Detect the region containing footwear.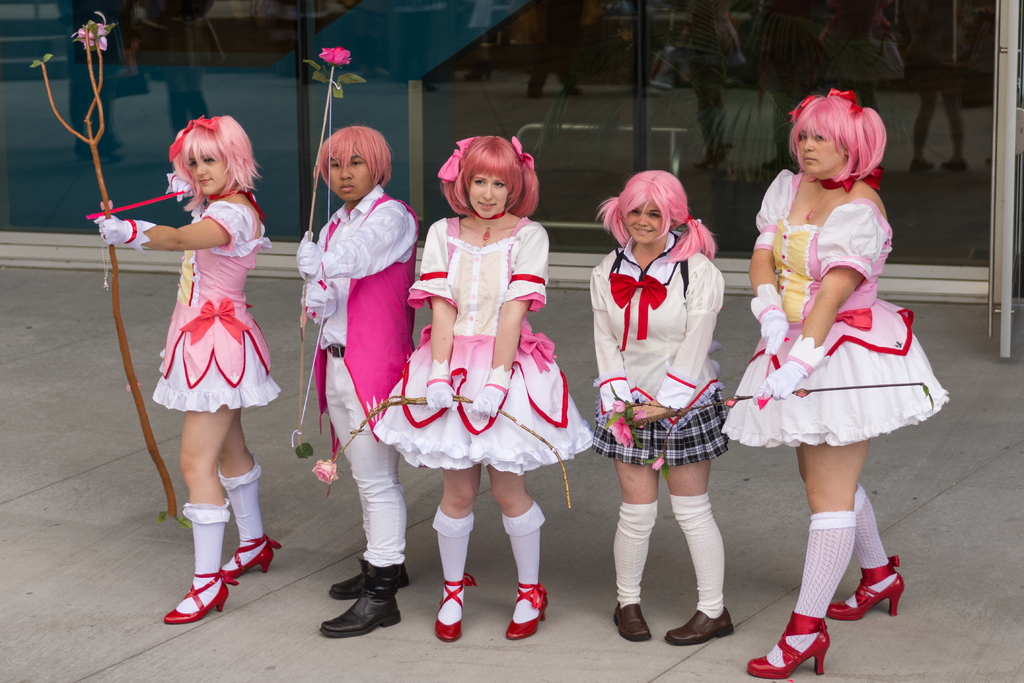
x1=663, y1=609, x2=735, y2=650.
